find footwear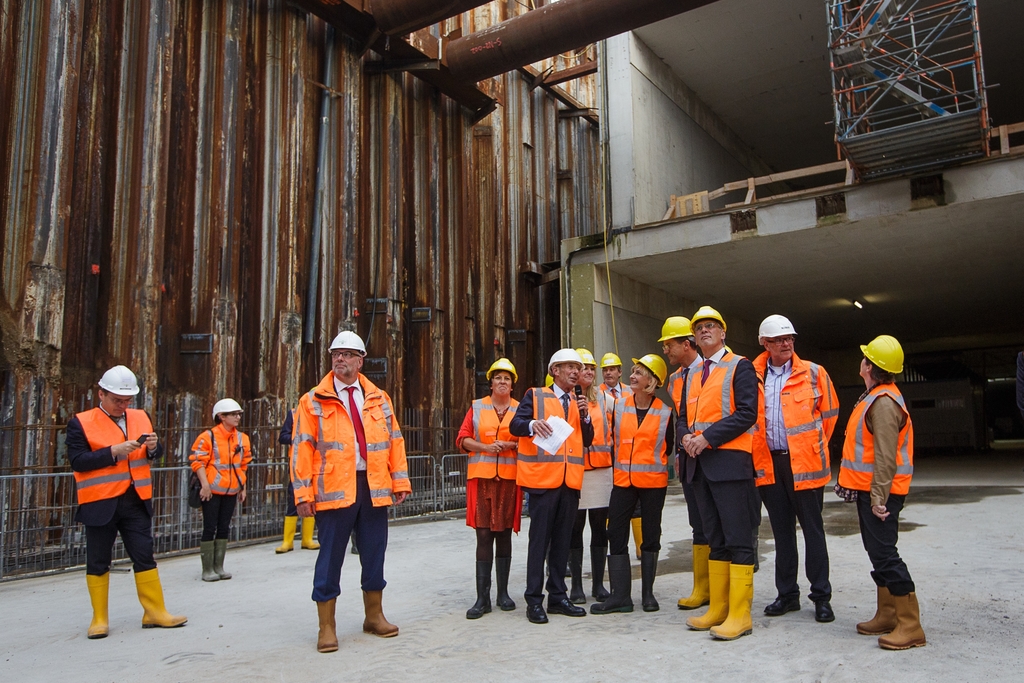
locate(524, 594, 550, 628)
